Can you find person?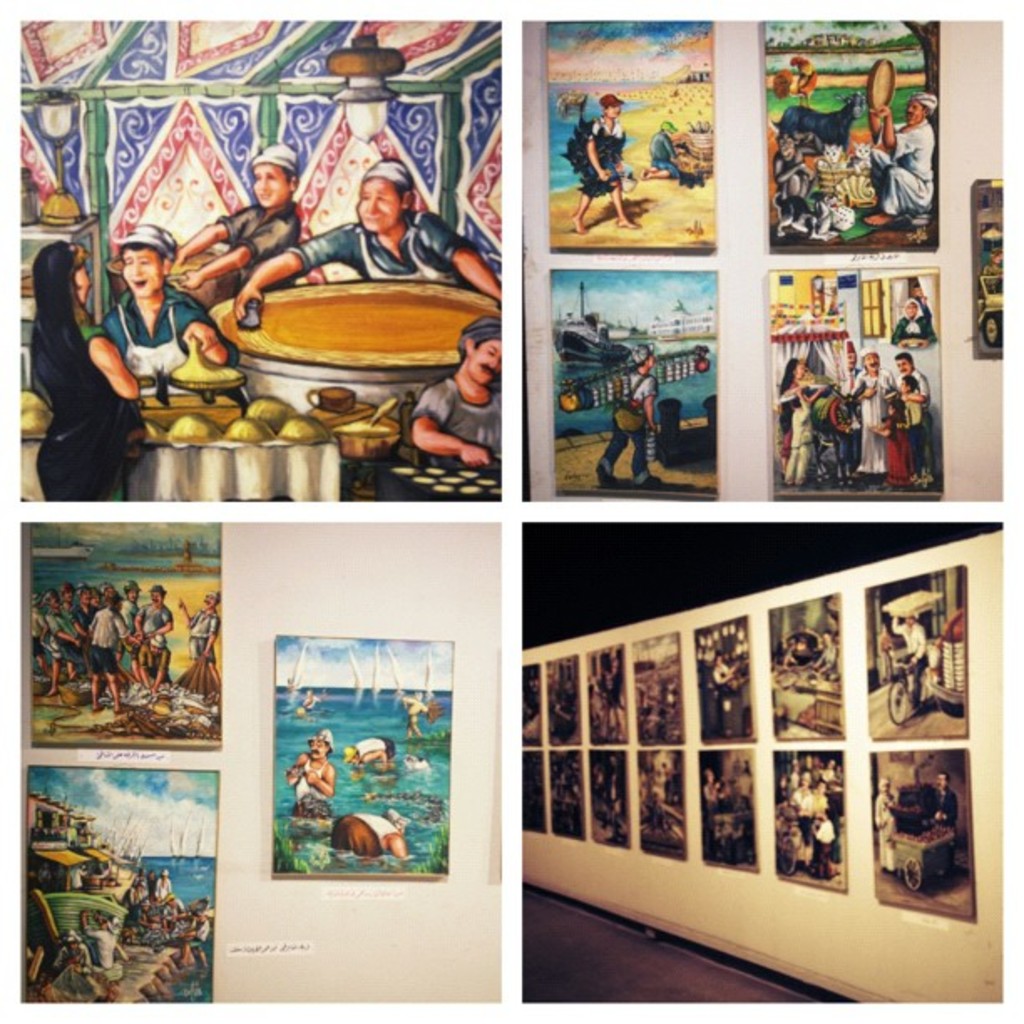
Yes, bounding box: 413 320 512 468.
